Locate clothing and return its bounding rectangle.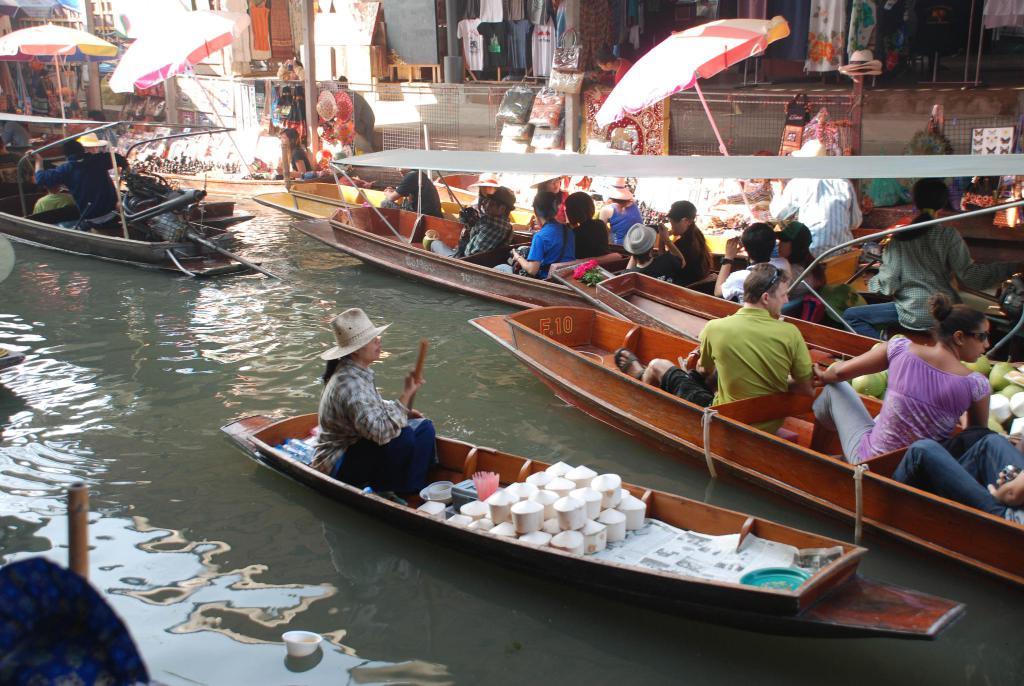
bbox=[29, 191, 76, 215].
